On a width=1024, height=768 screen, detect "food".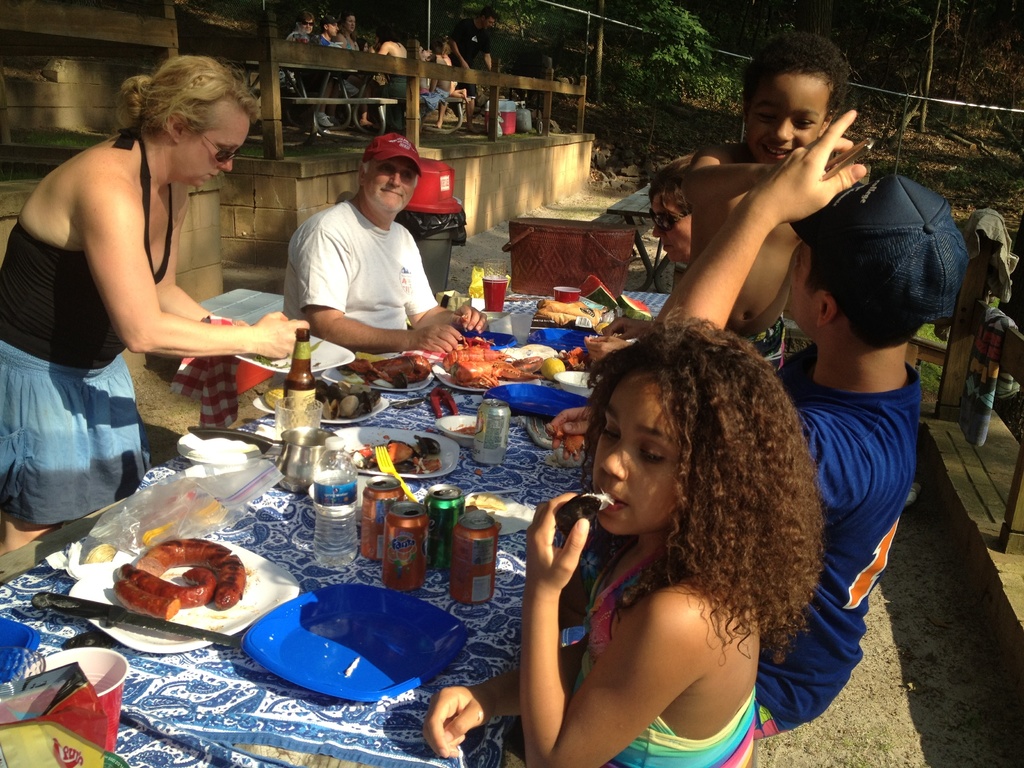
536,297,602,326.
